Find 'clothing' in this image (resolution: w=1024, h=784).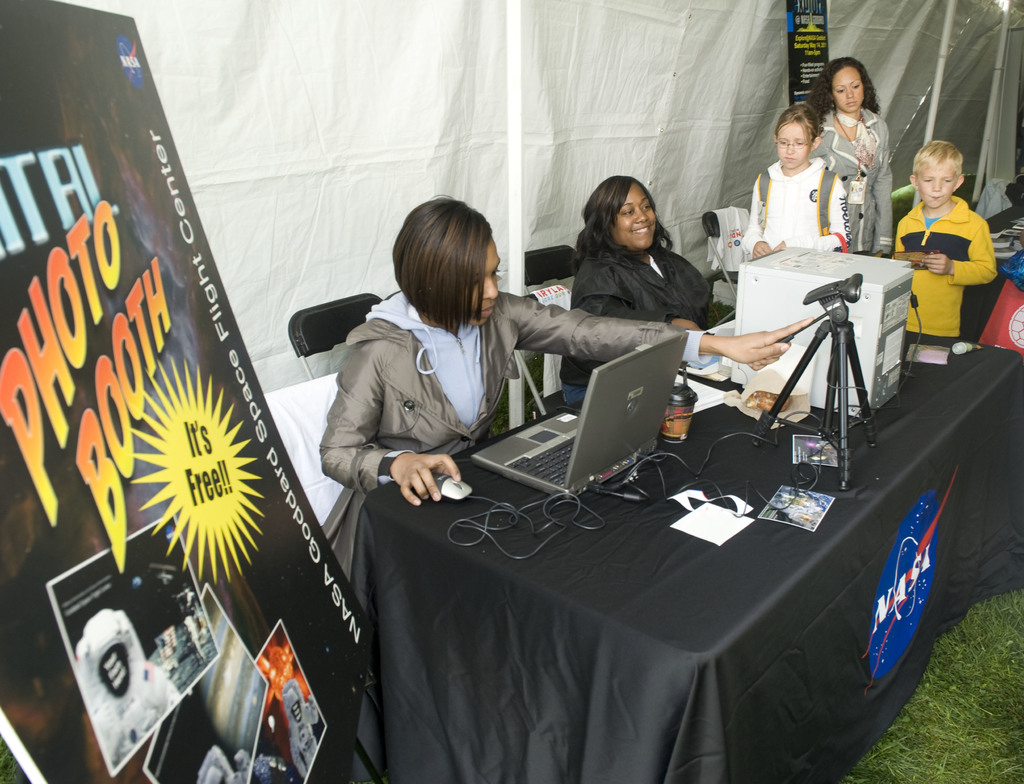
748,155,851,264.
